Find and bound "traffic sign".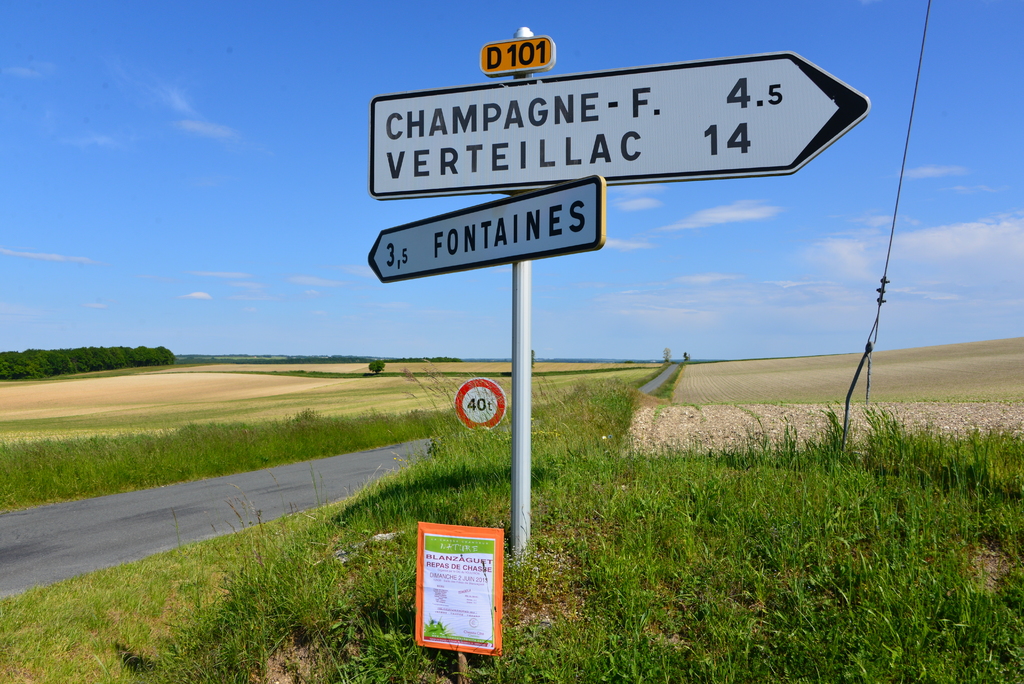
Bound: (left=369, top=48, right=870, bottom=192).
